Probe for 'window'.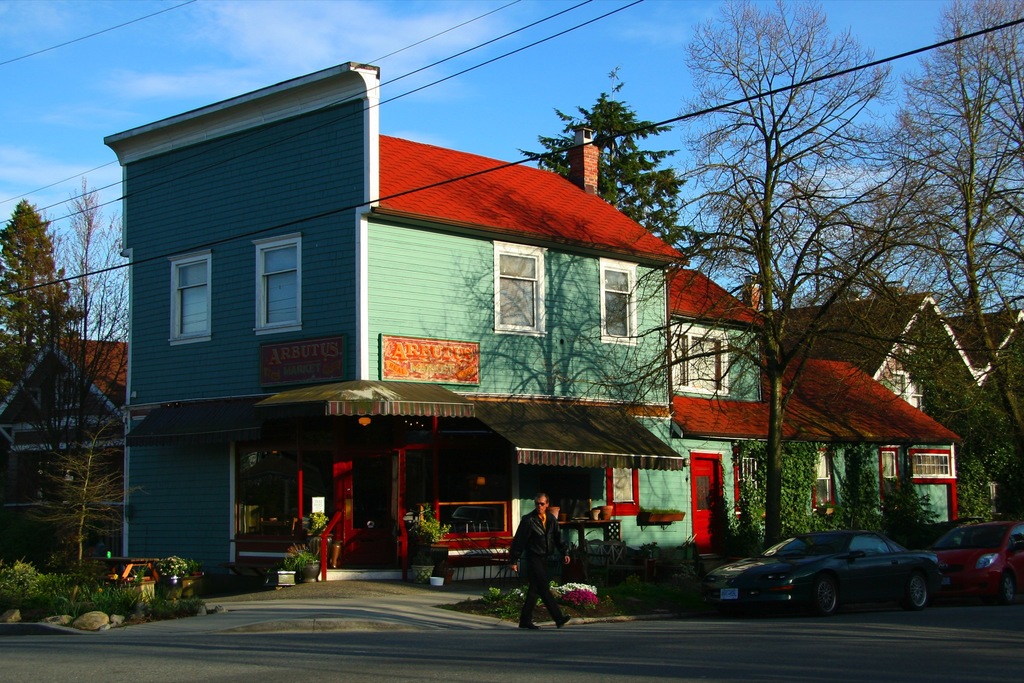
Probe result: <region>488, 241, 548, 335</region>.
